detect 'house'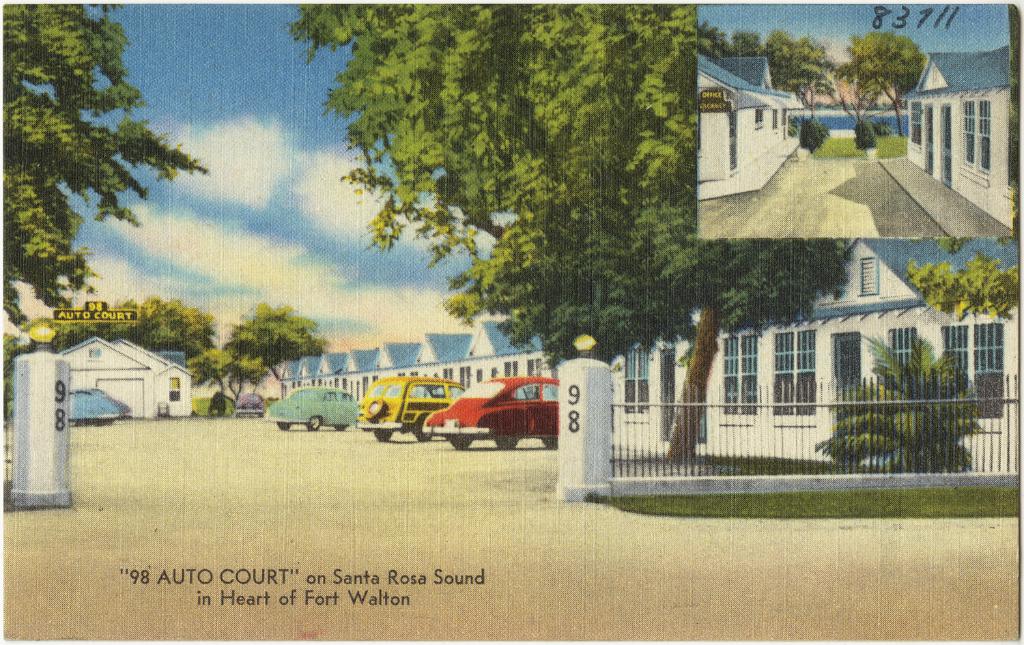
<box>898,38,1012,215</box>
